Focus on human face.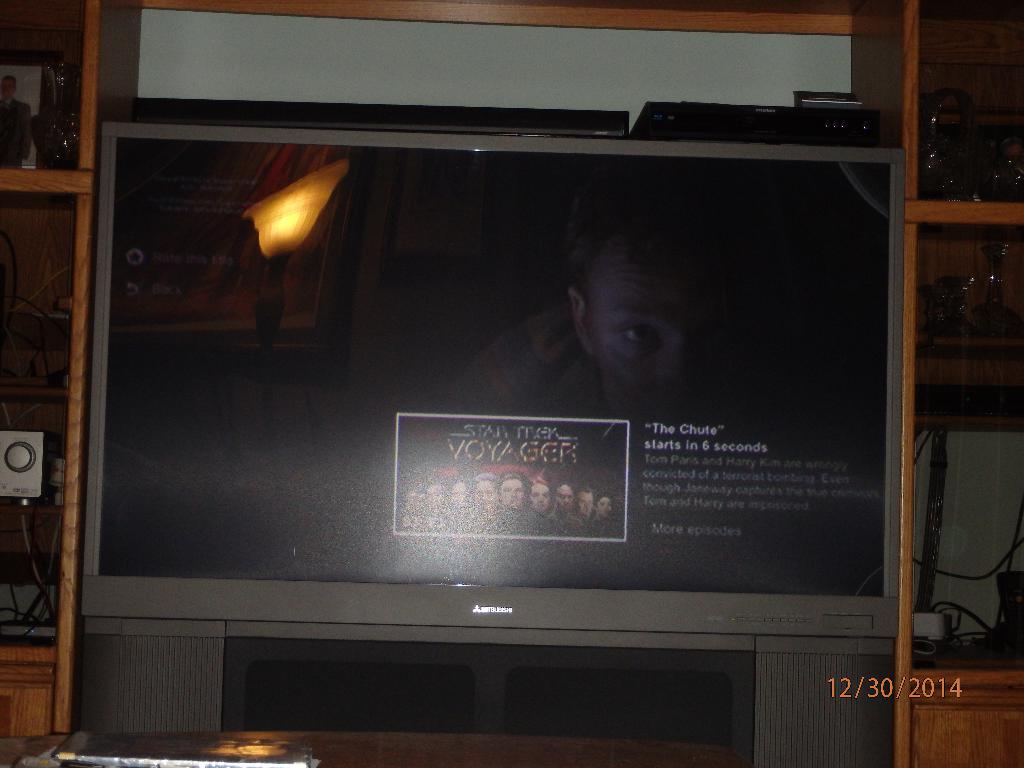
Focused at {"x1": 449, "y1": 481, "x2": 465, "y2": 507}.
